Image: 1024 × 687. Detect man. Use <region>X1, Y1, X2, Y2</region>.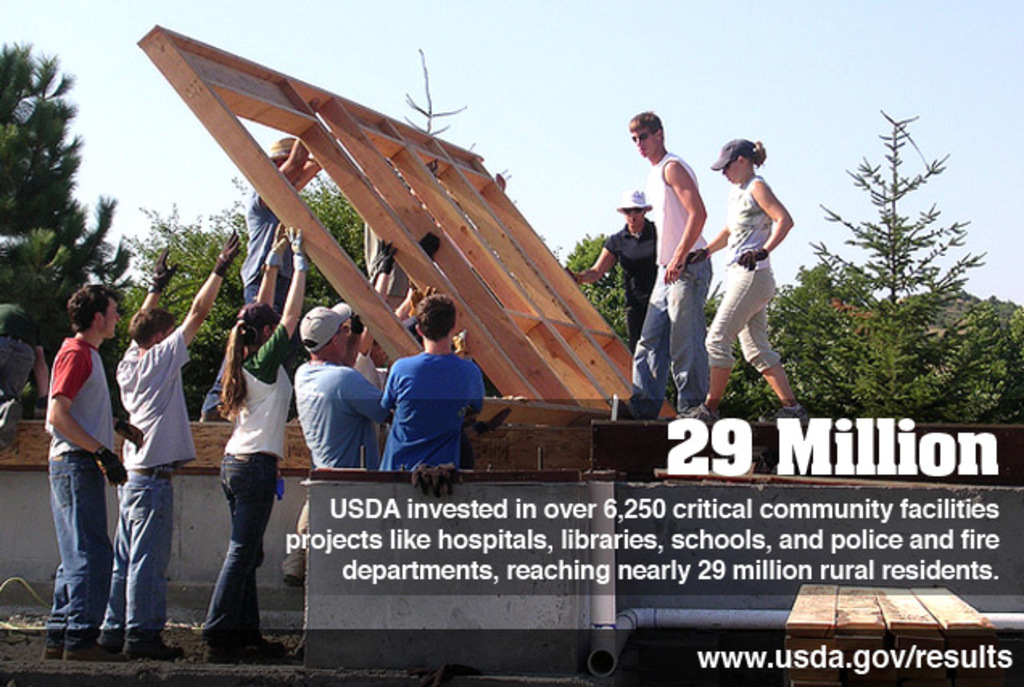
<region>299, 311, 380, 496</region>.
